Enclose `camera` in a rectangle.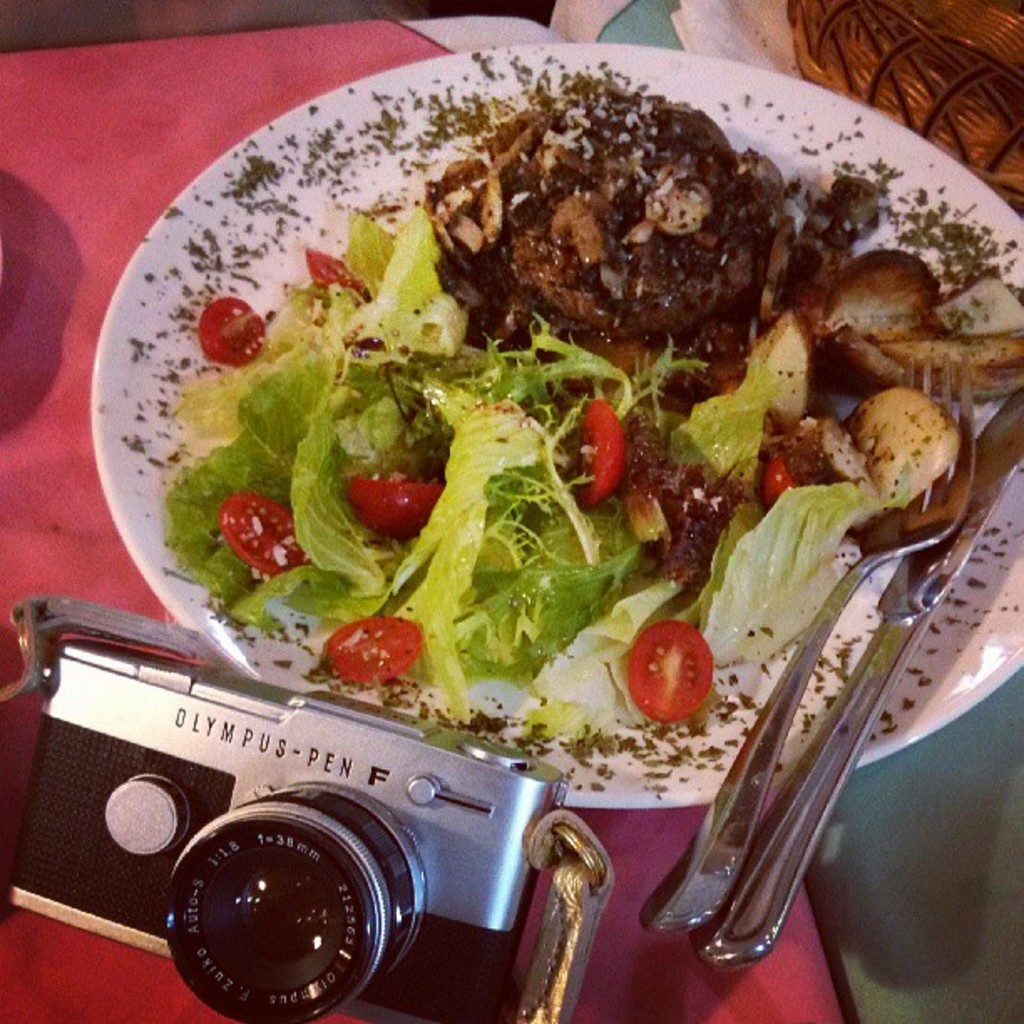
[12,632,562,1022].
